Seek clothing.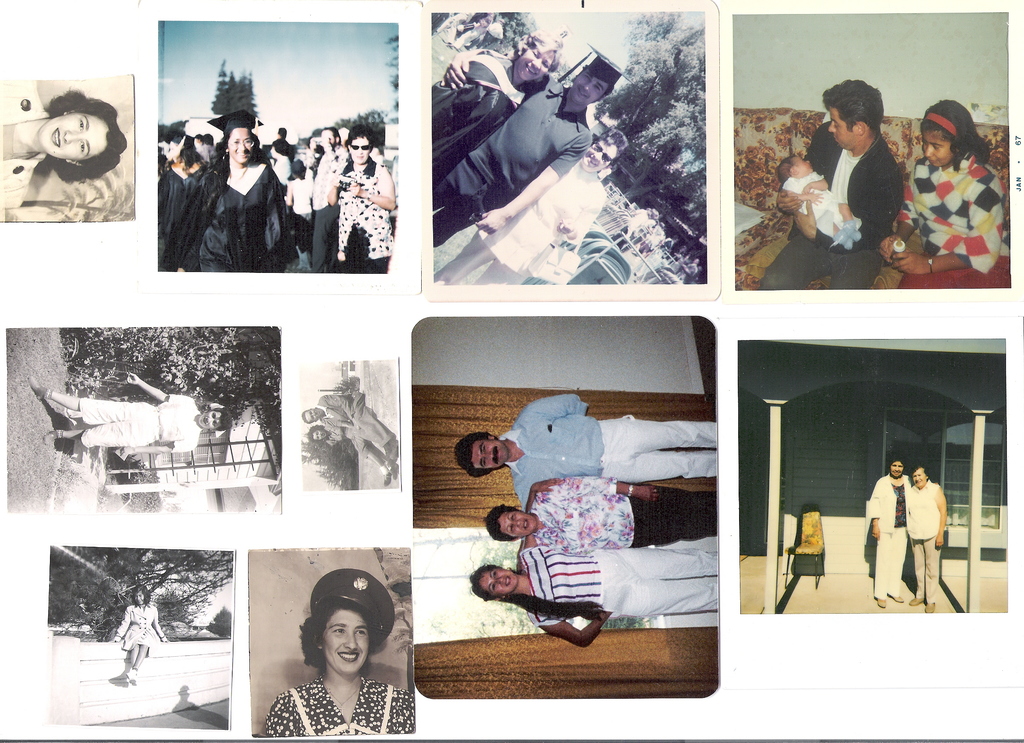
(311, 149, 335, 273).
